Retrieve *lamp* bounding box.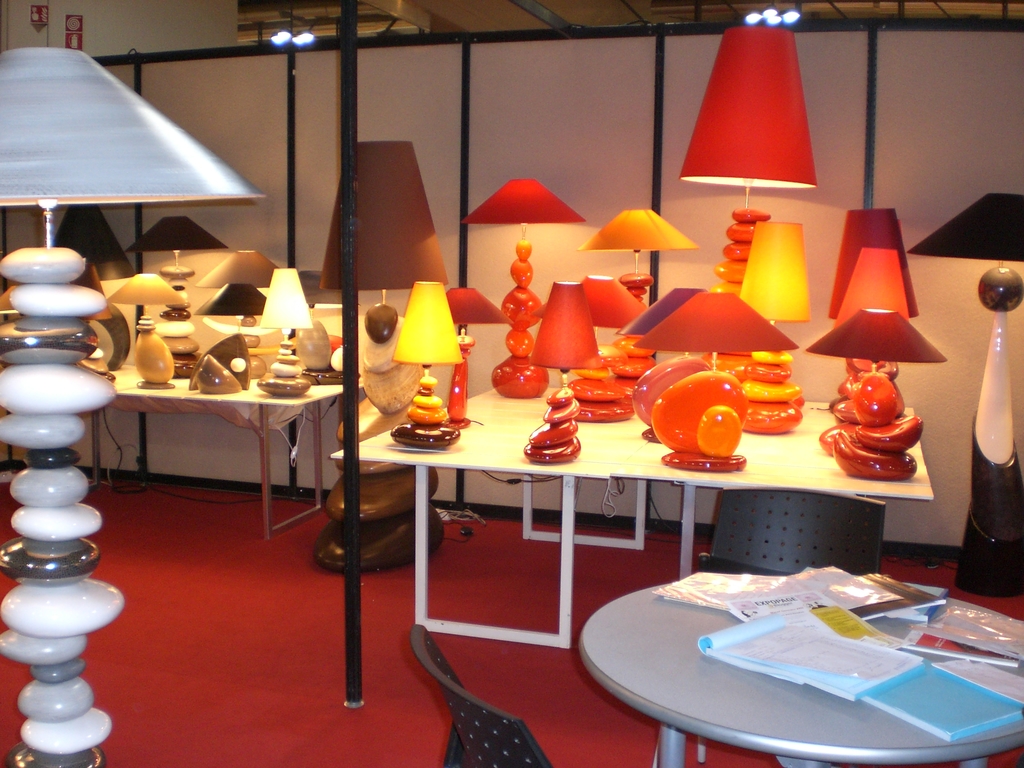
Bounding box: crop(739, 3, 803, 27).
